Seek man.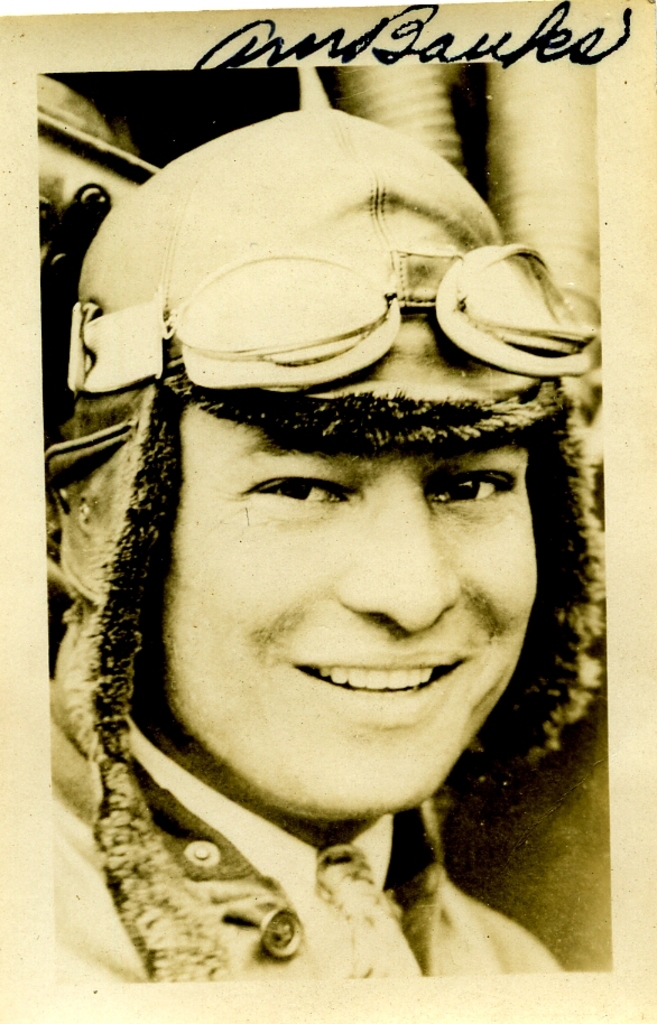
bbox=(11, 121, 632, 979).
